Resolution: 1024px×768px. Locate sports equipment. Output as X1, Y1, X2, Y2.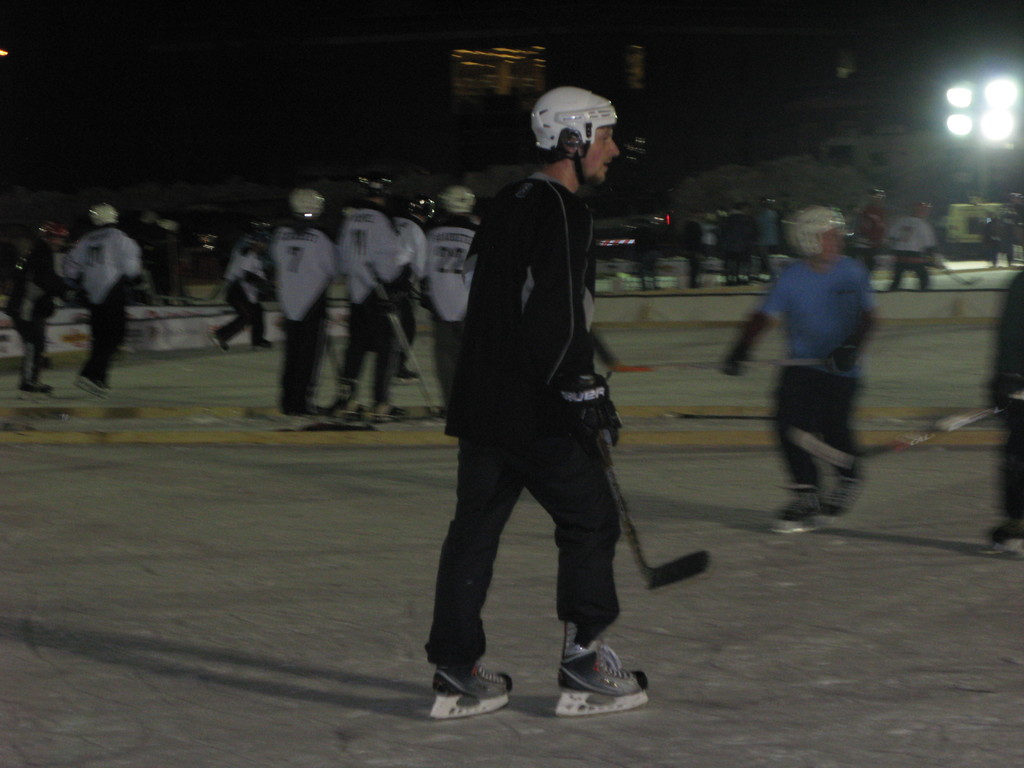
927, 257, 984, 286.
